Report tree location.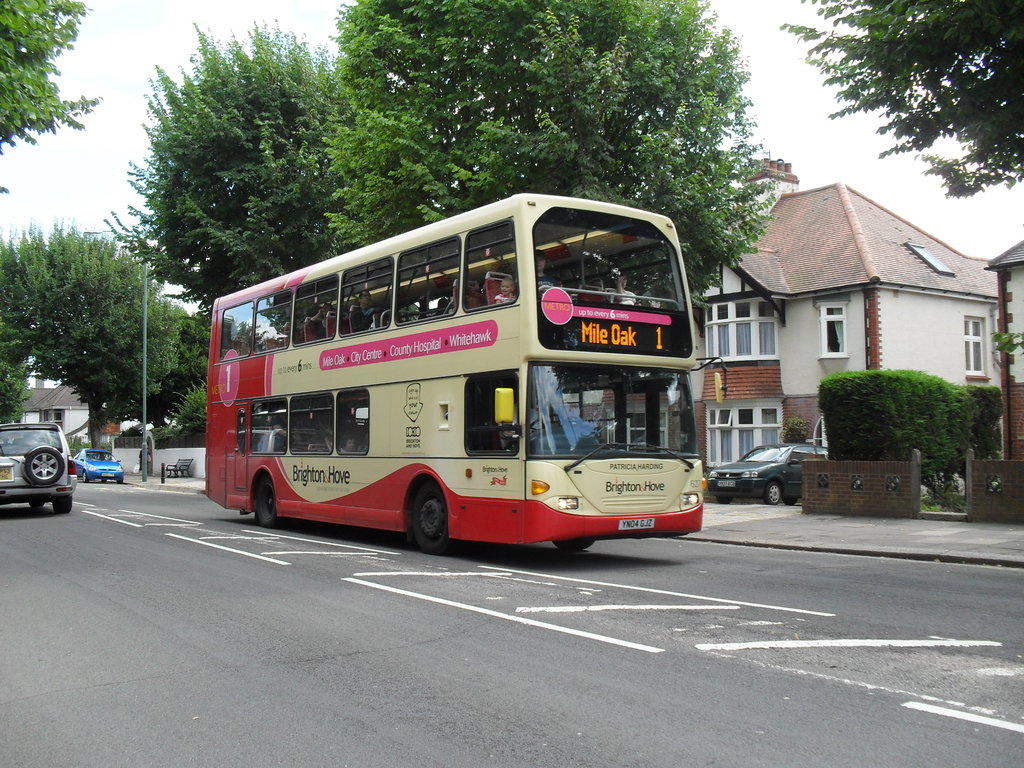
Report: 123, 44, 380, 309.
